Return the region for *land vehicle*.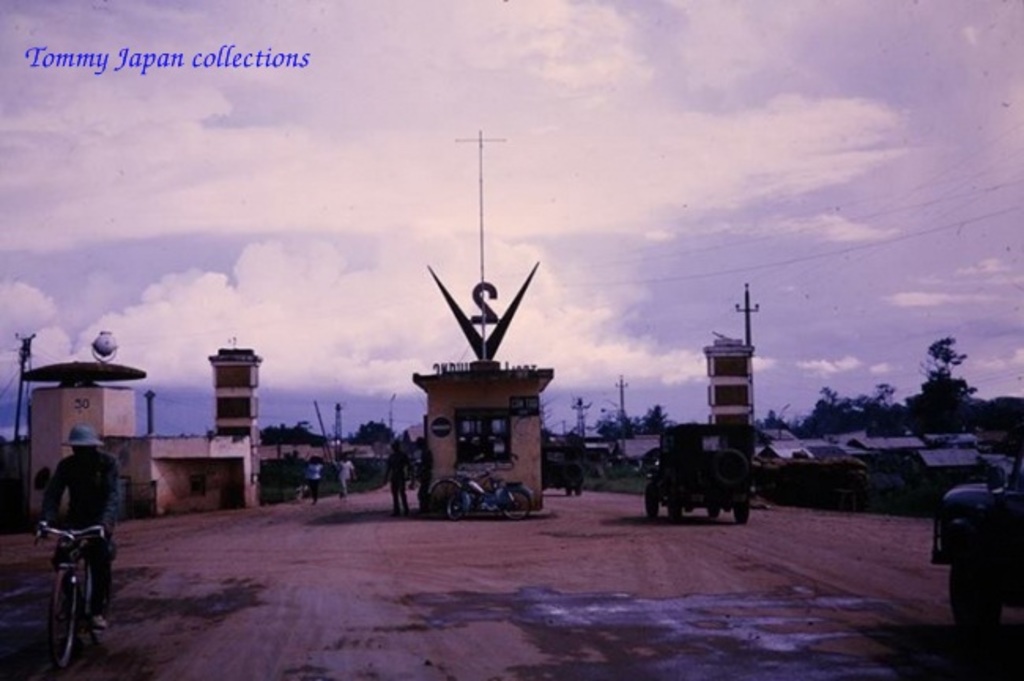
443/473/542/525.
